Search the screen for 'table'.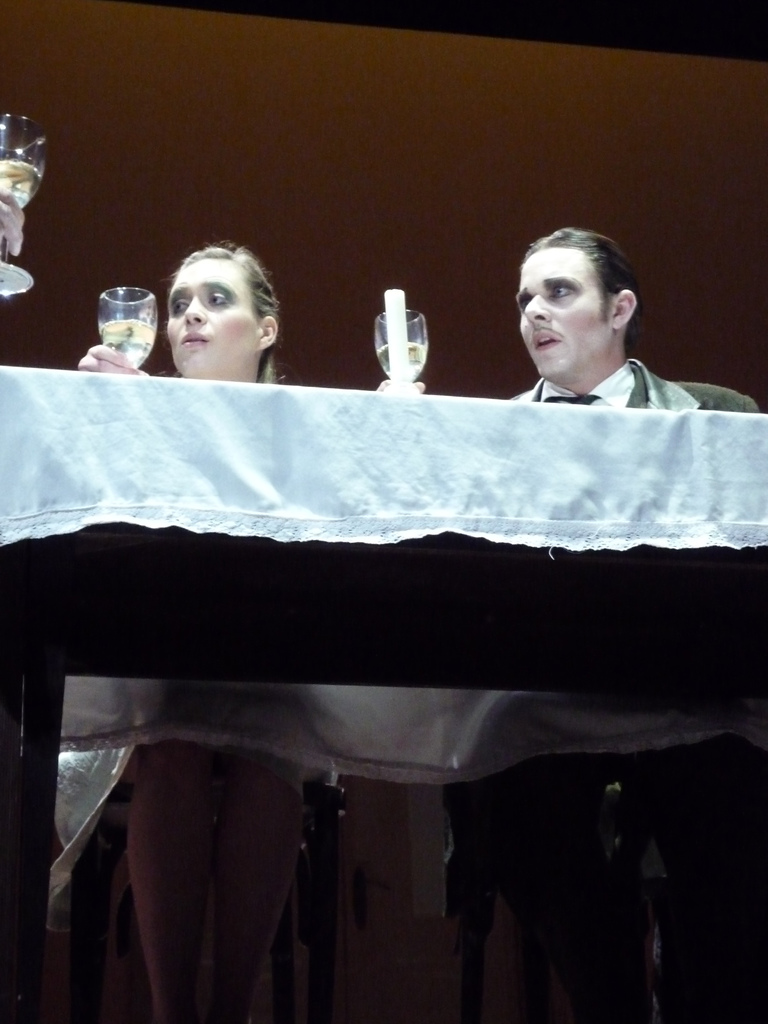
Found at bbox=(0, 357, 767, 1023).
